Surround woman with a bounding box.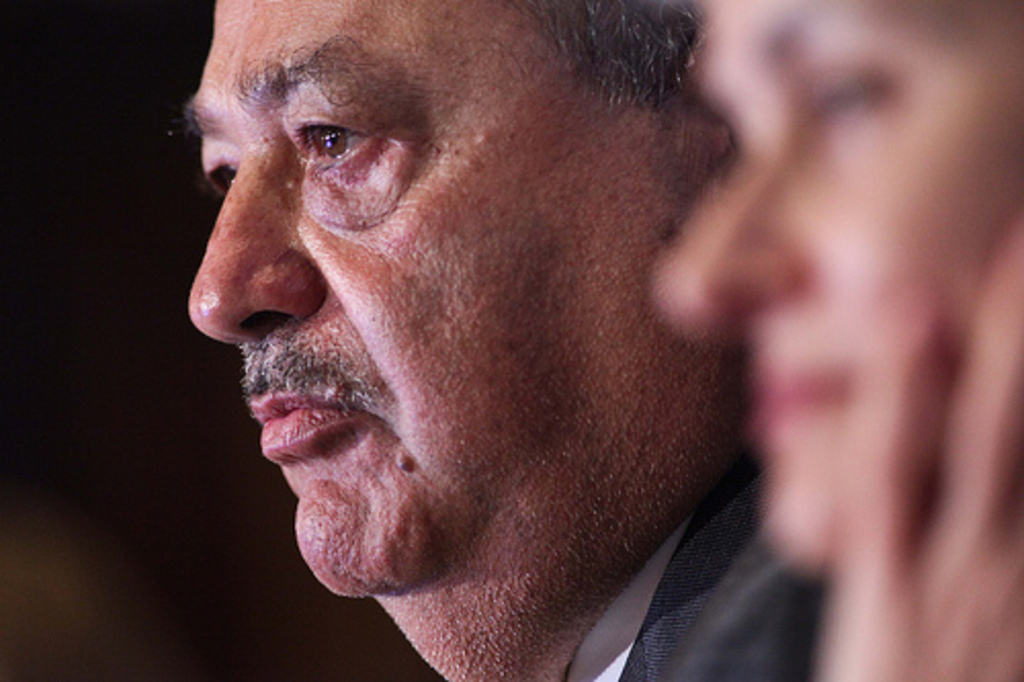
<region>662, 0, 1022, 680</region>.
